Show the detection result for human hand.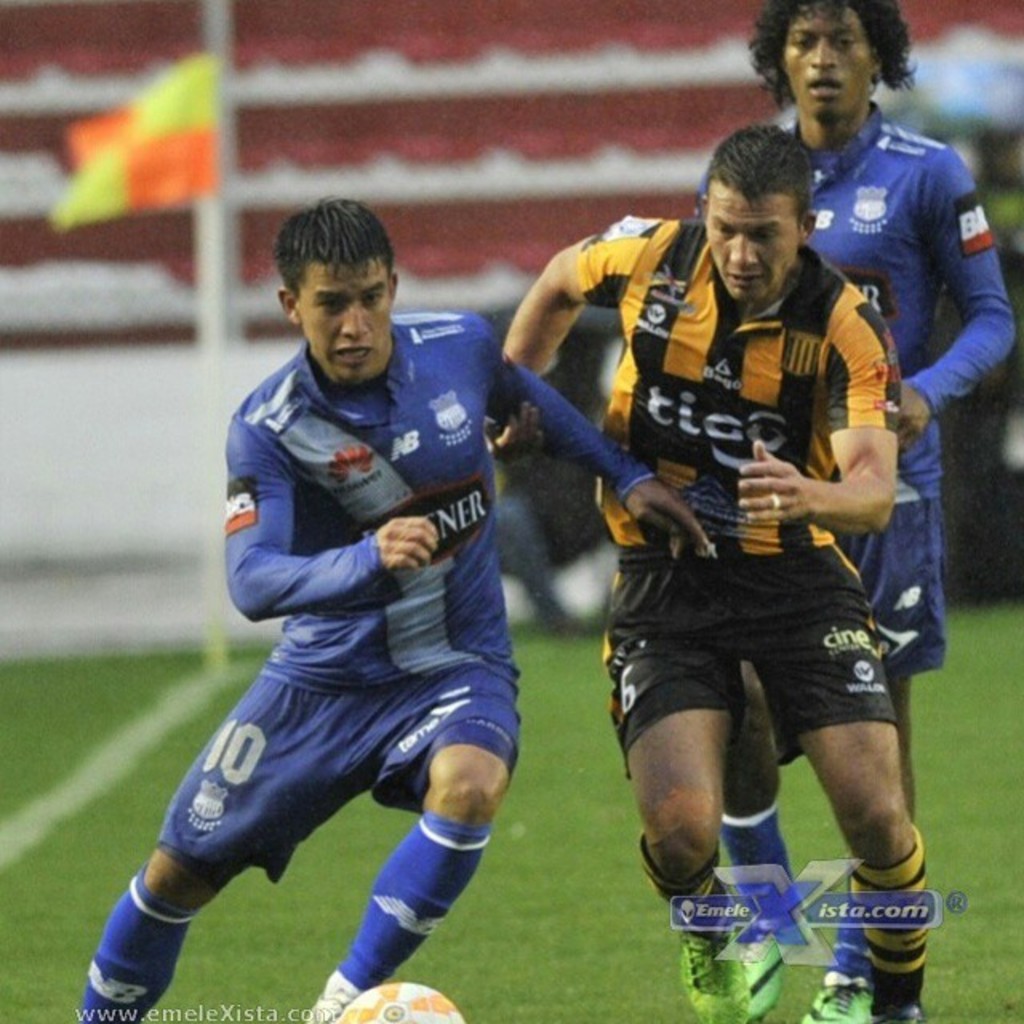
<region>619, 477, 720, 557</region>.
